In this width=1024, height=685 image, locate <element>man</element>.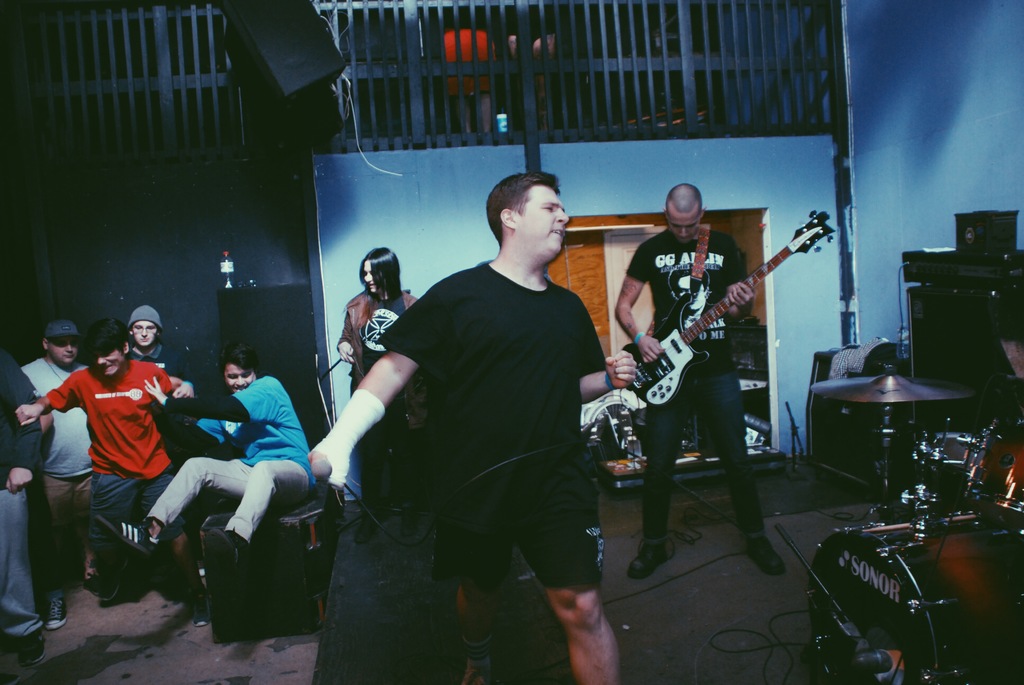
Bounding box: x1=335 y1=162 x2=615 y2=675.
